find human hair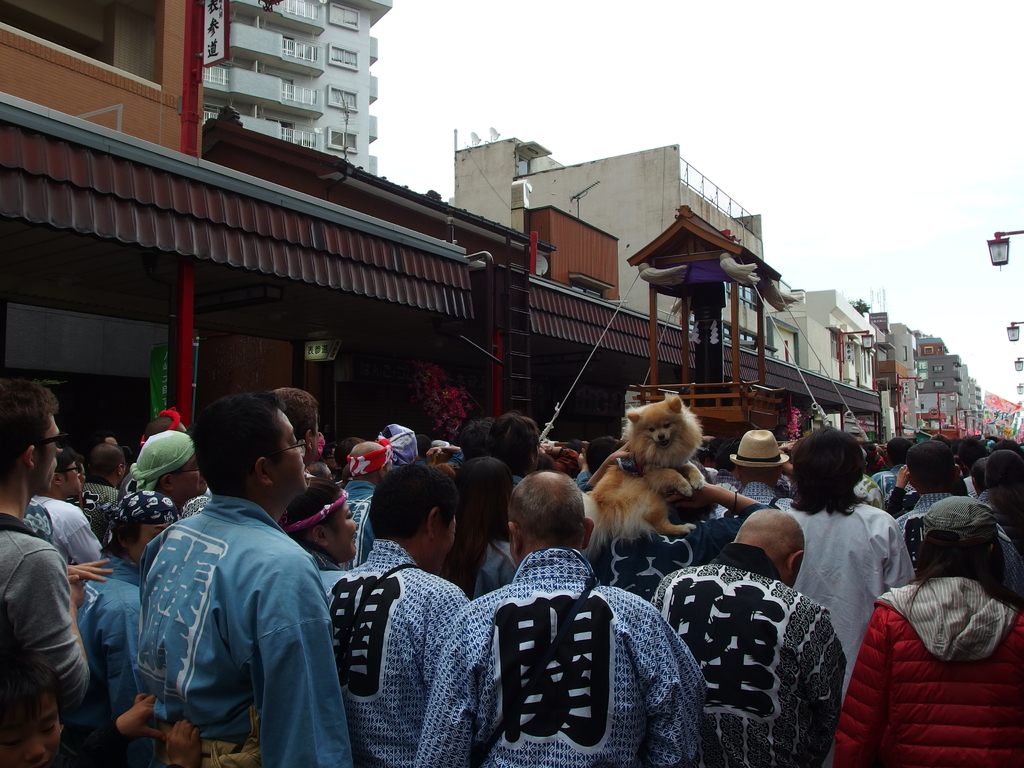
x1=790, y1=424, x2=867, y2=516
